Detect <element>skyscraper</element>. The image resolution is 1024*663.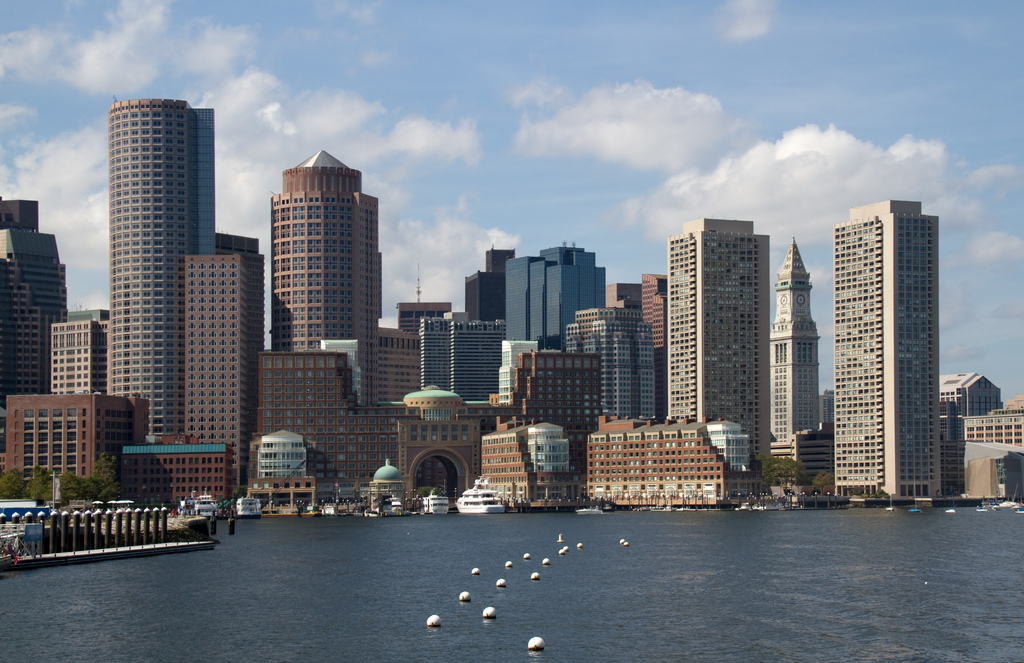
{"left": 106, "top": 95, "right": 221, "bottom": 426}.
